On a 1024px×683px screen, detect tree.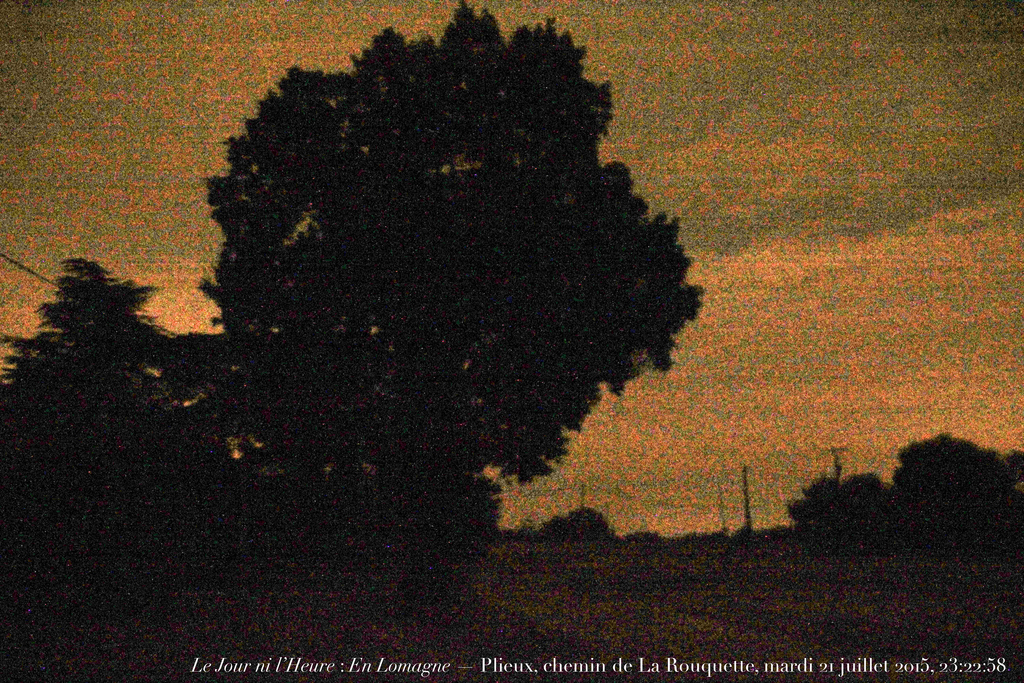
(15,256,198,532).
